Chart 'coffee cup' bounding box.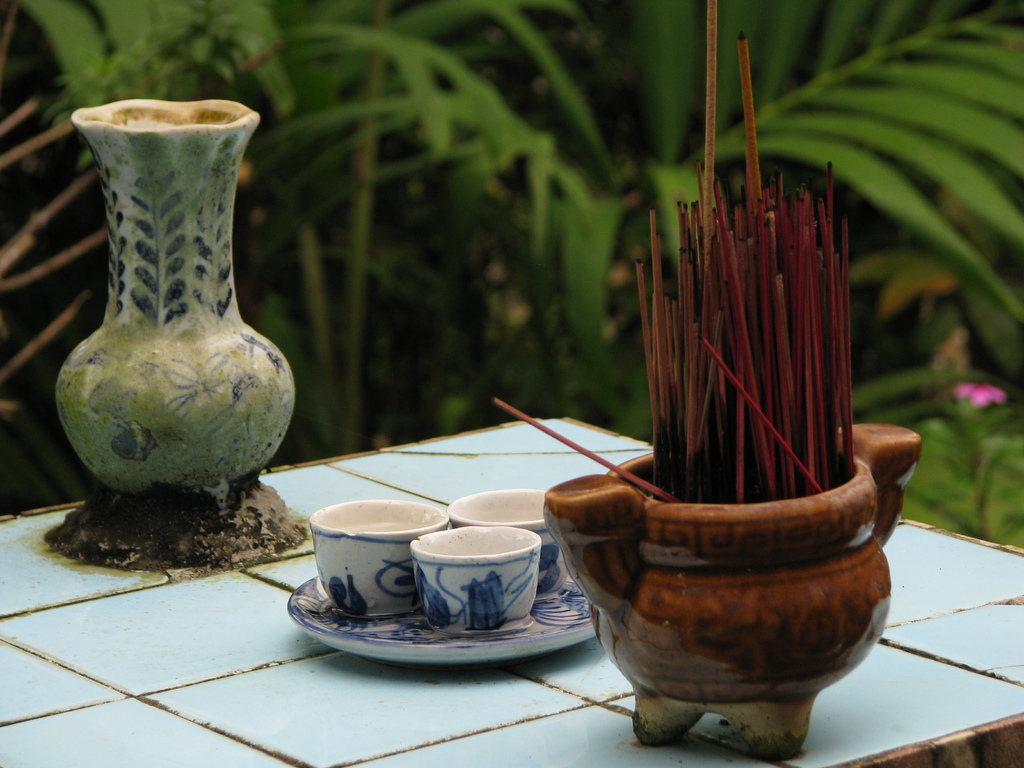
Charted: <box>309,495,447,619</box>.
